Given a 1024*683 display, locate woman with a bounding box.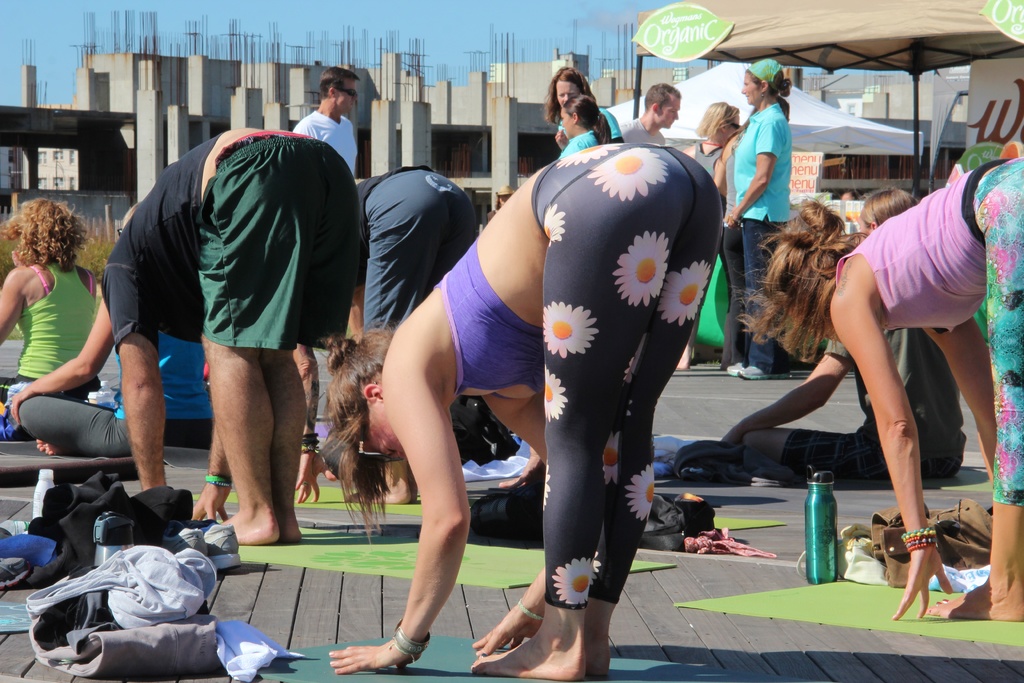
Located: box(537, 65, 622, 145).
